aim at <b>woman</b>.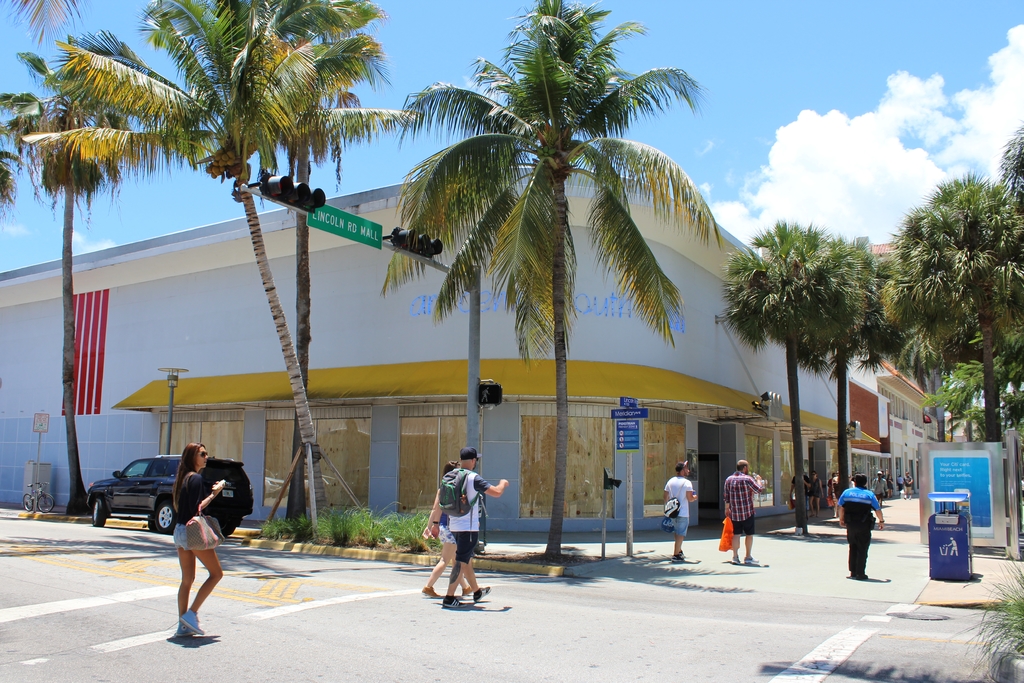
Aimed at [x1=832, y1=470, x2=841, y2=517].
